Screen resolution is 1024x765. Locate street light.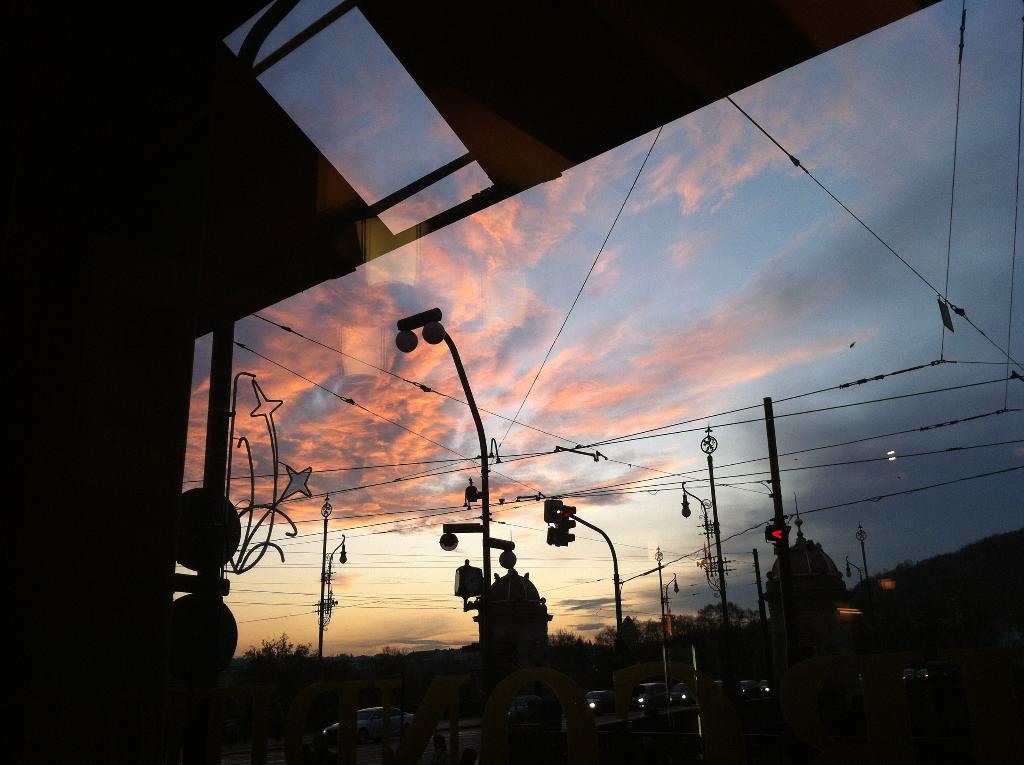
x1=675, y1=479, x2=734, y2=624.
